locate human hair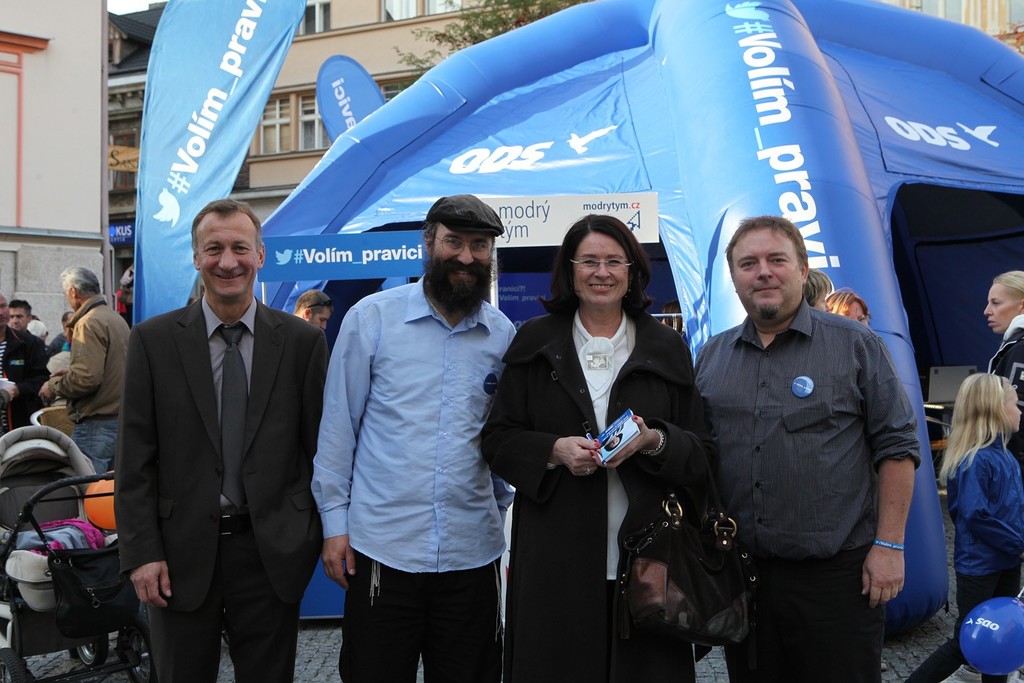
421,220,496,262
